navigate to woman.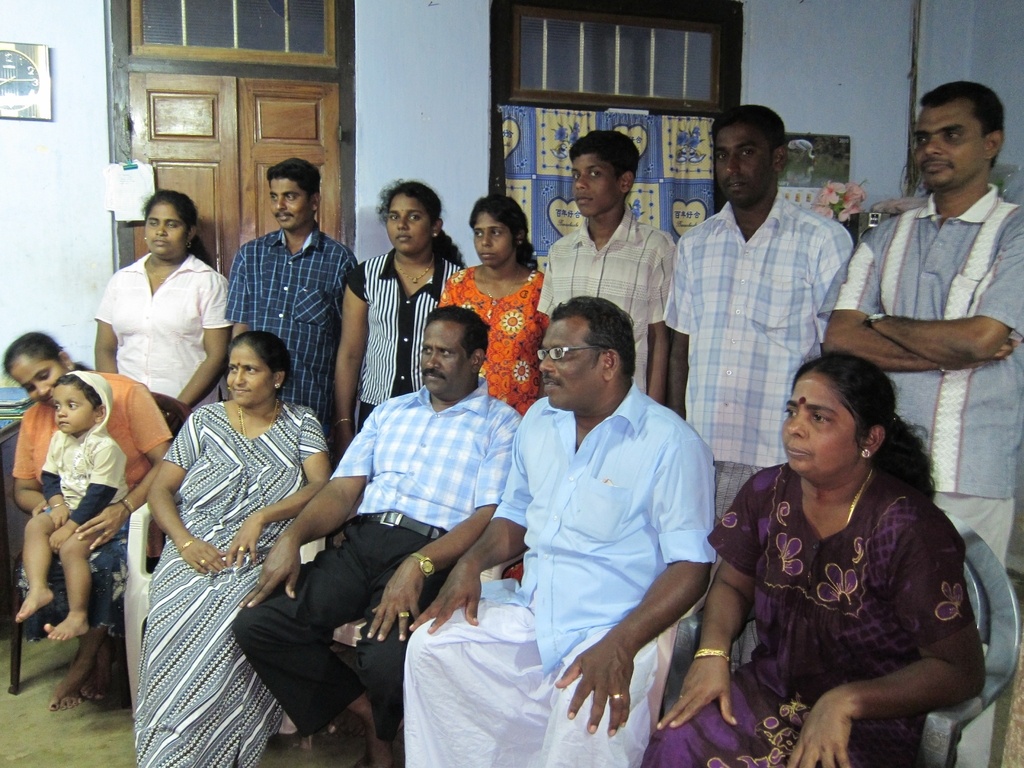
Navigation target: {"x1": 0, "y1": 325, "x2": 177, "y2": 719}.
